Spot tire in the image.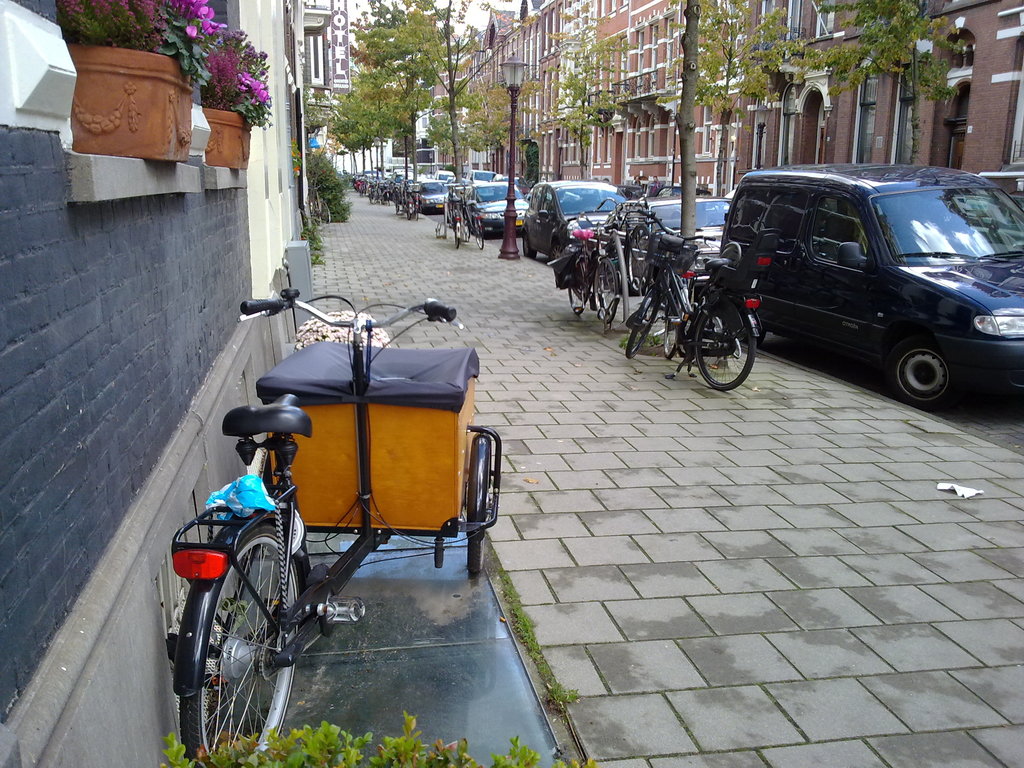
tire found at [left=521, top=228, right=540, bottom=257].
